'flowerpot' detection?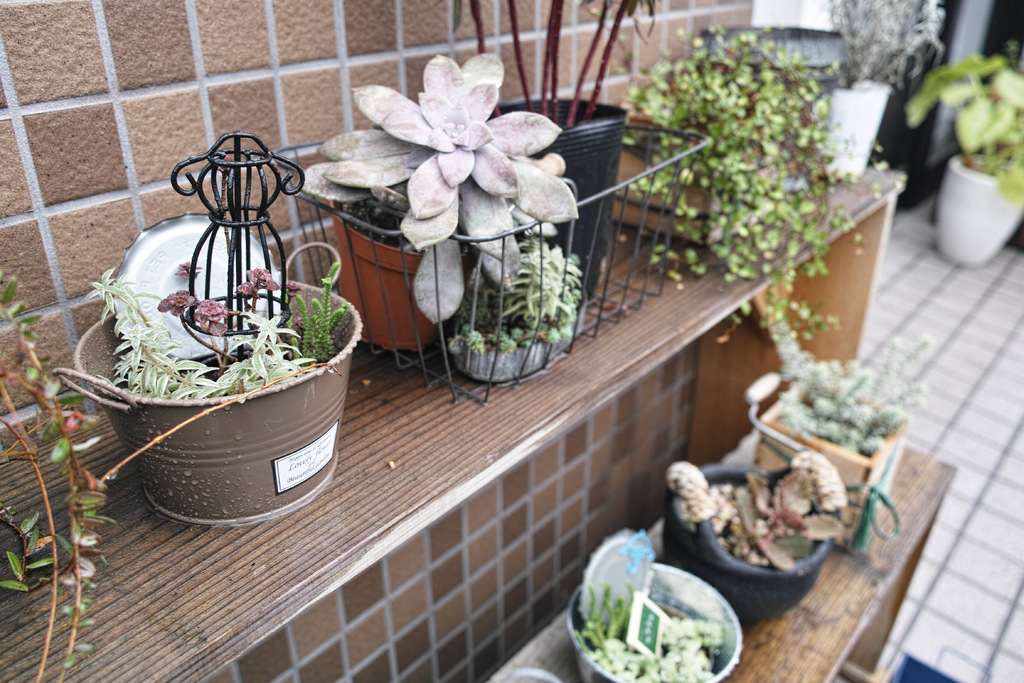
crop(665, 458, 834, 630)
